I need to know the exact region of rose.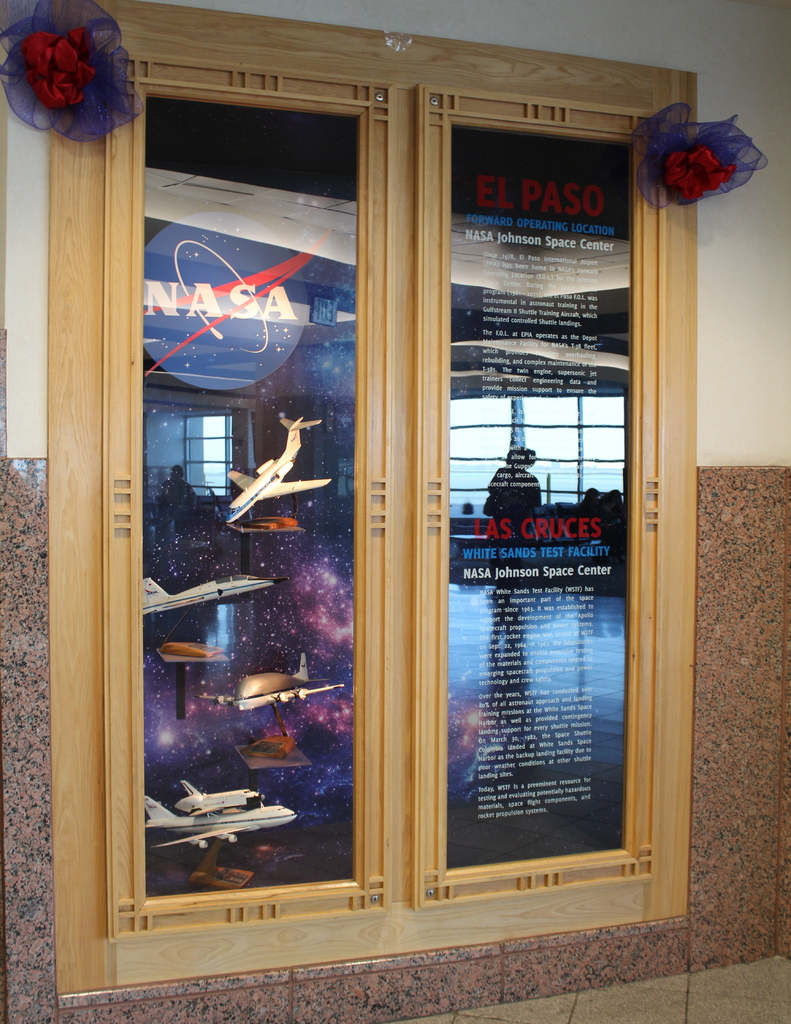
Region: [left=19, top=31, right=99, bottom=112].
